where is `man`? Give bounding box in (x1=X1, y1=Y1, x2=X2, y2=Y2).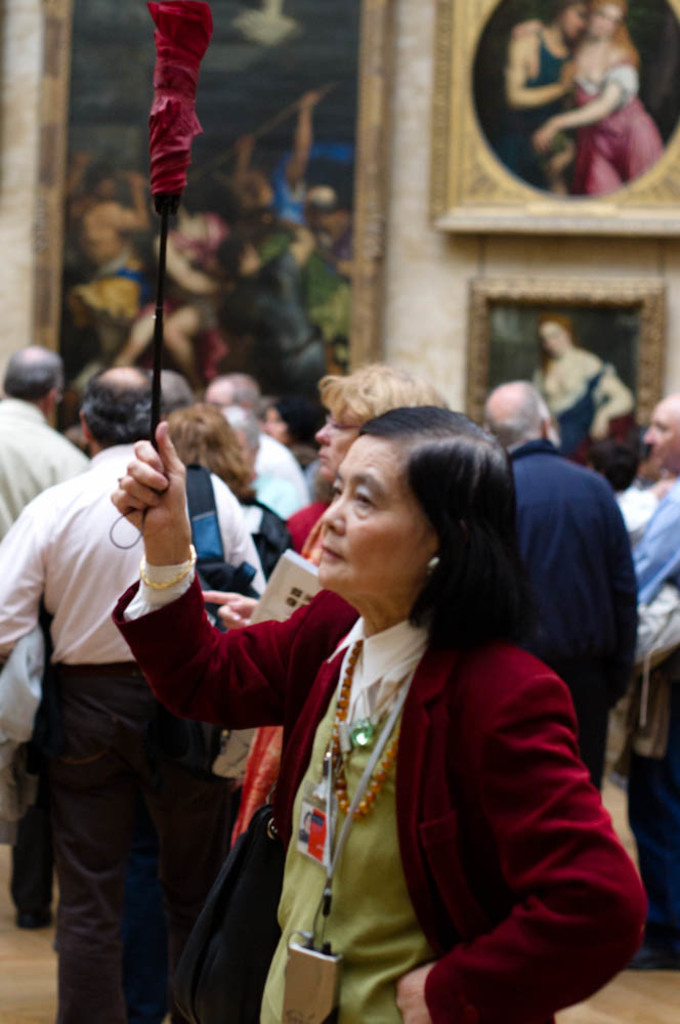
(x1=0, y1=360, x2=273, y2=1023).
